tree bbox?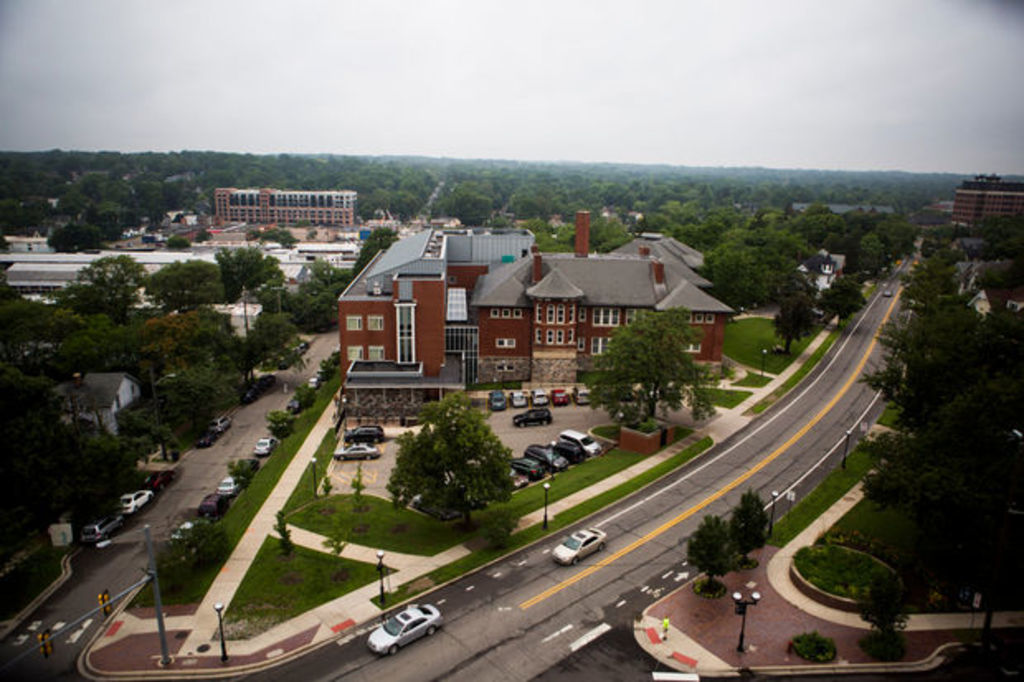
locate(61, 271, 130, 332)
